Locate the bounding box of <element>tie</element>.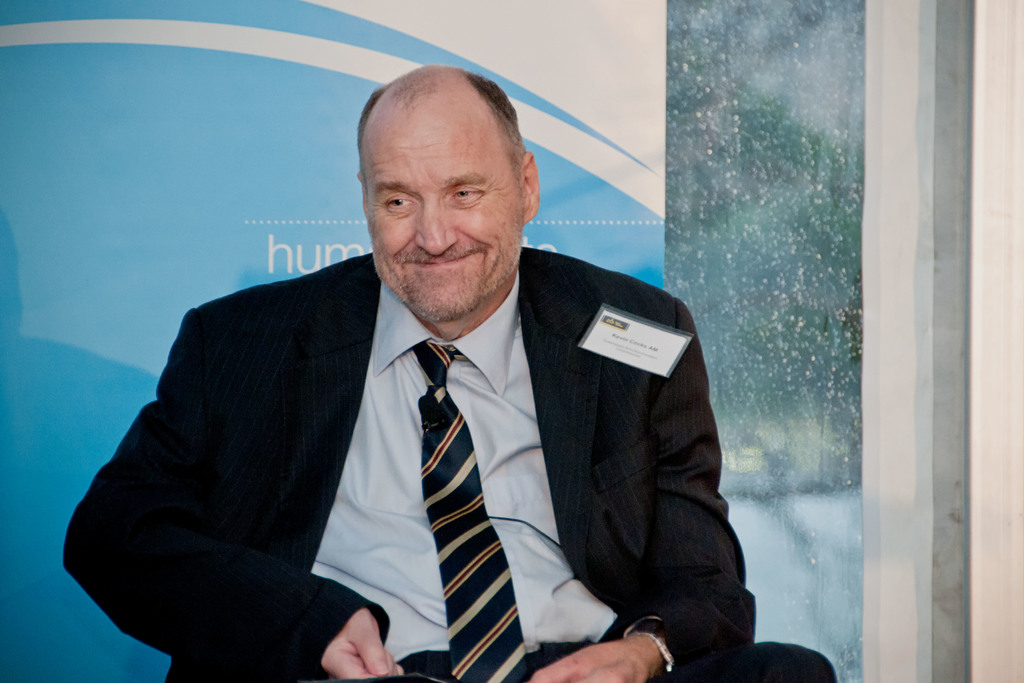
Bounding box: 413:344:532:682.
